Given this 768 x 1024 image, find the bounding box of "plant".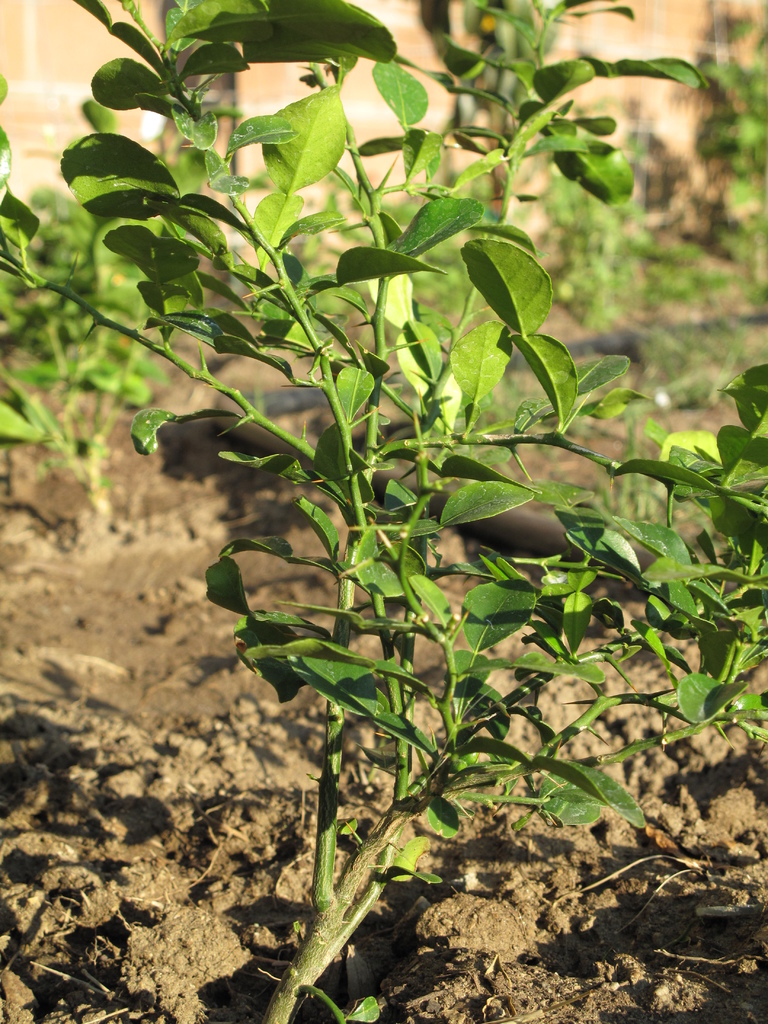
{"left": 0, "top": 95, "right": 218, "bottom": 526}.
